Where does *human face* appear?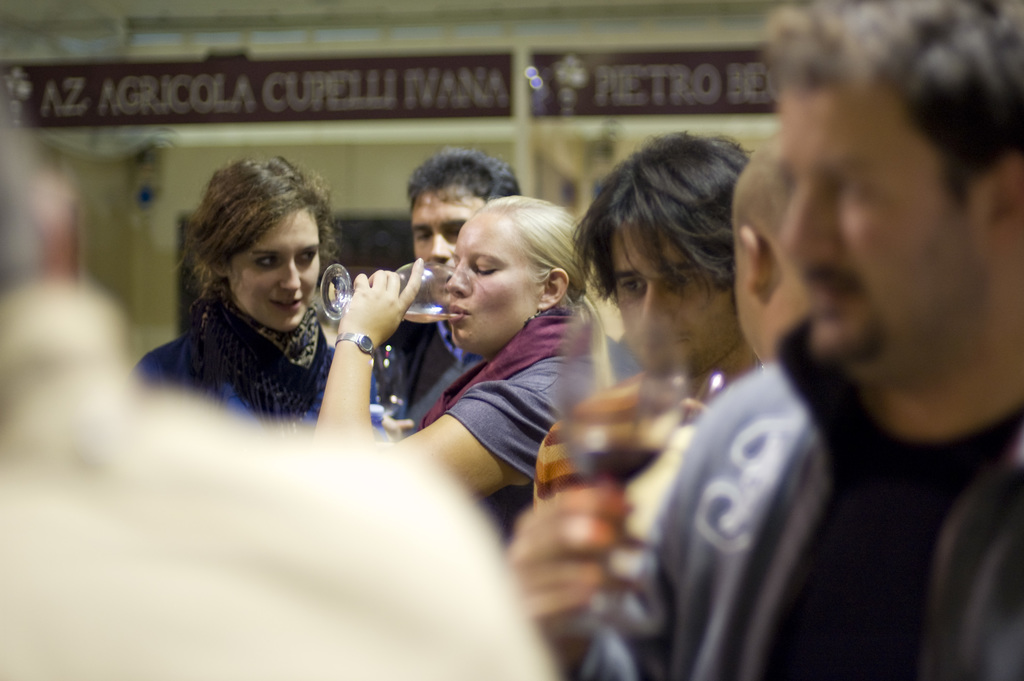
Appears at l=228, t=204, r=321, b=329.
